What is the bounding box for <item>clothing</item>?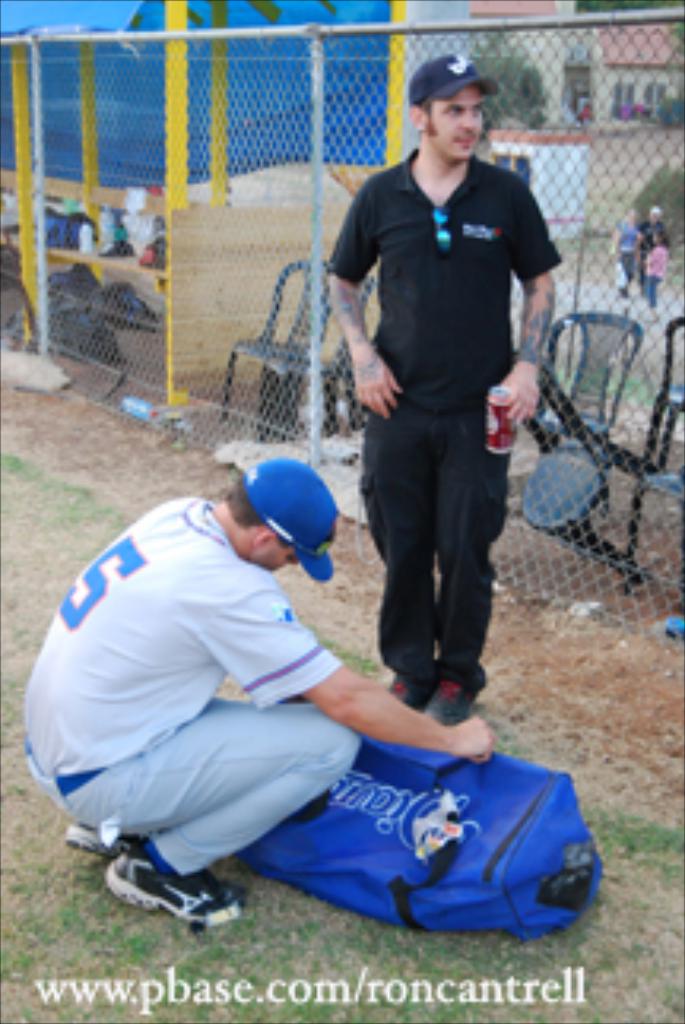
(323,101,549,656).
